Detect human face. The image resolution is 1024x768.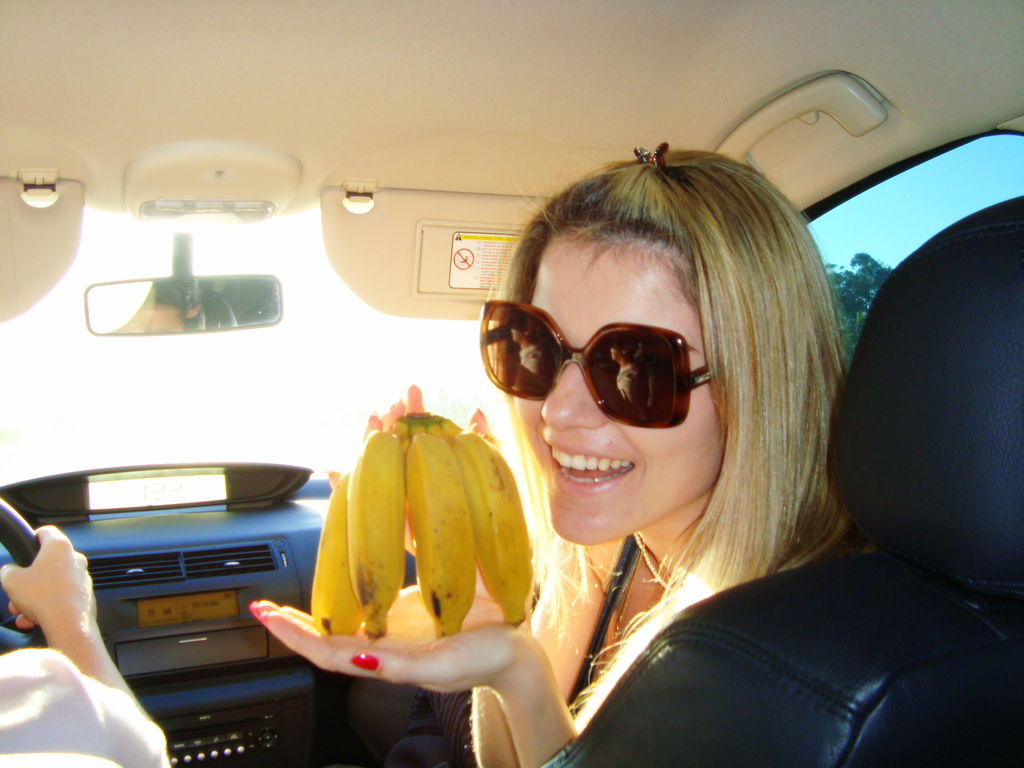
513/236/726/540.
